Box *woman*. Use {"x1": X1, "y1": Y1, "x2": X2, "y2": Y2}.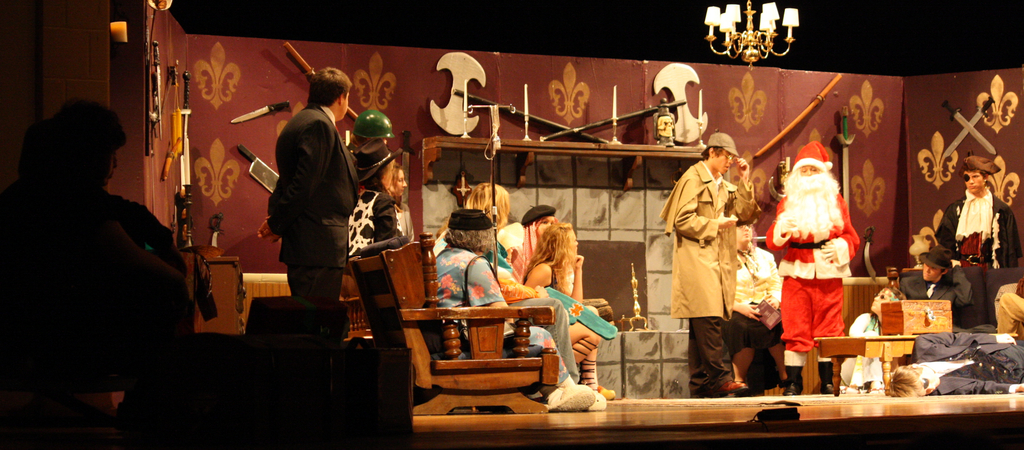
{"x1": 435, "y1": 182, "x2": 606, "y2": 408}.
